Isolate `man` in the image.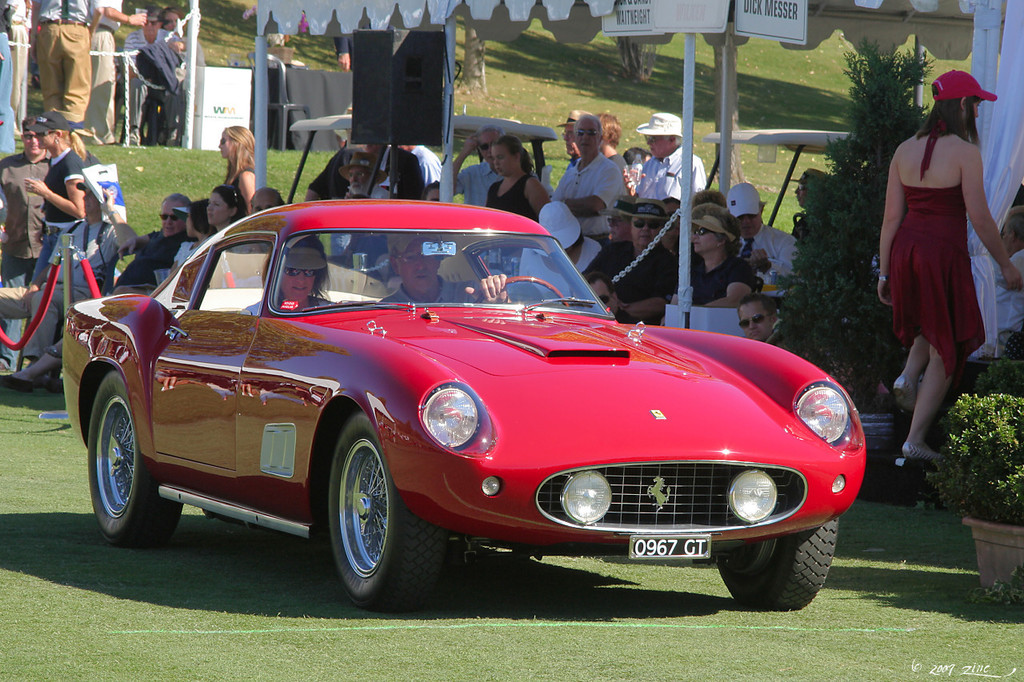
Isolated region: locate(230, 181, 296, 270).
